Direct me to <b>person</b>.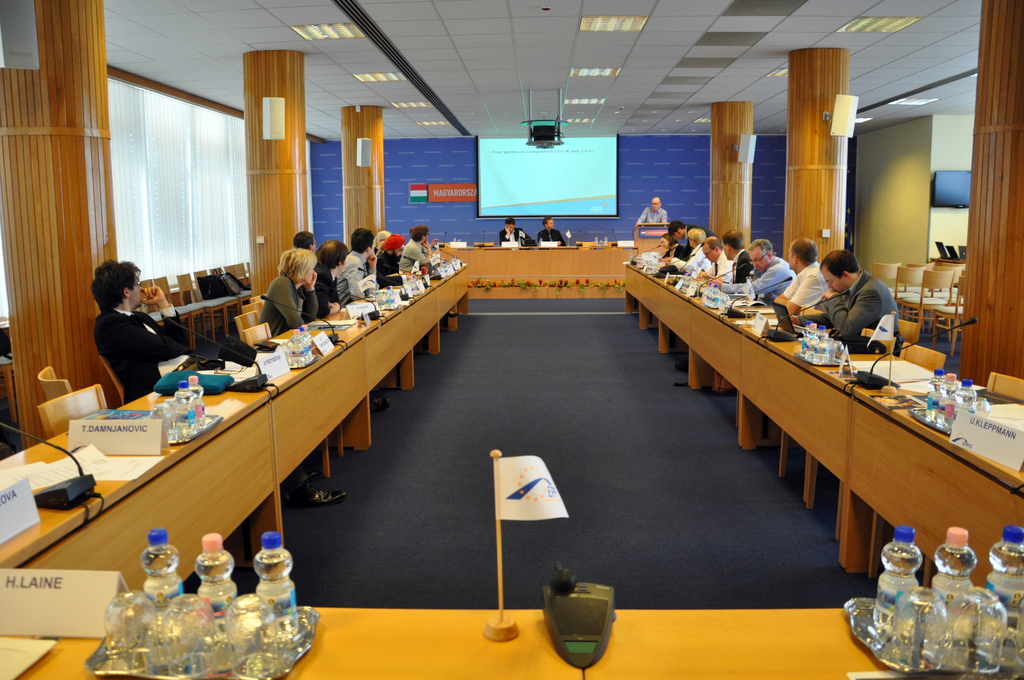
Direction: rect(85, 256, 179, 410).
